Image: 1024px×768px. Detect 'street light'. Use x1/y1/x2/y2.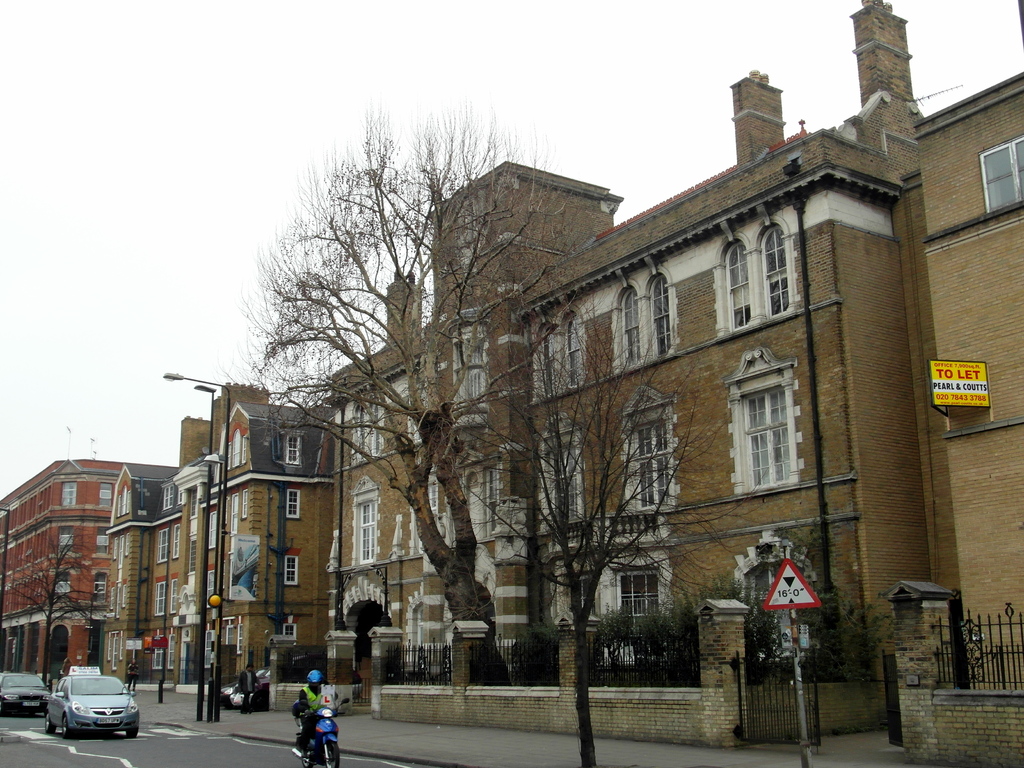
0/500/13/657.
